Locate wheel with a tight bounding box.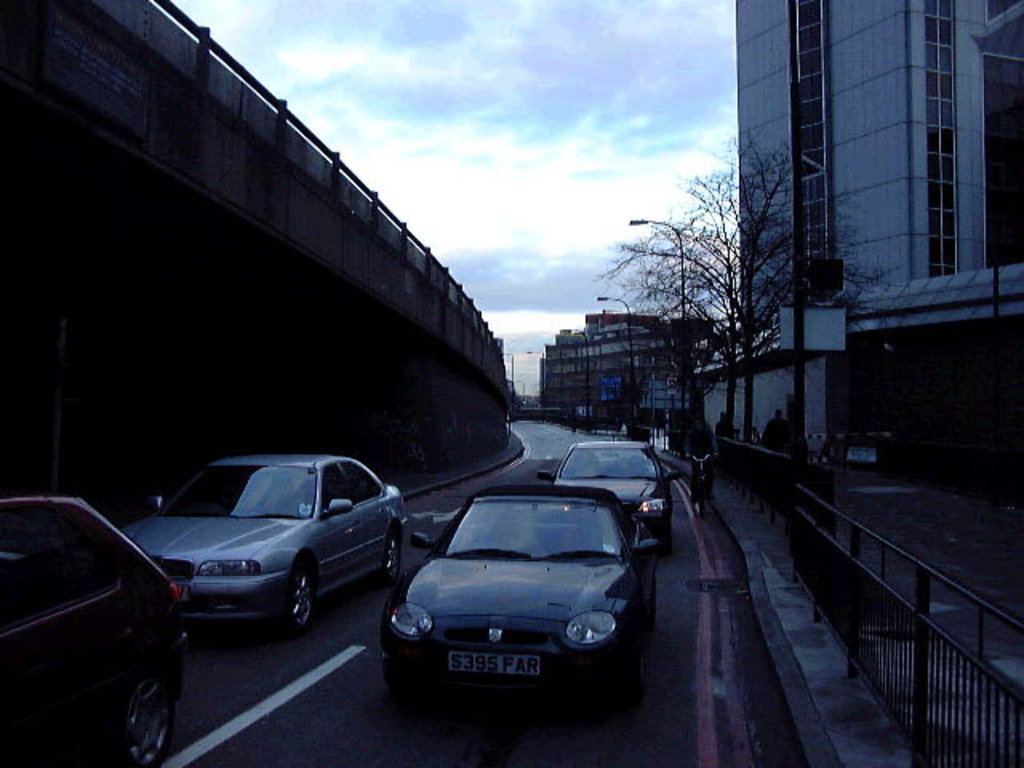
Rect(280, 565, 317, 632).
